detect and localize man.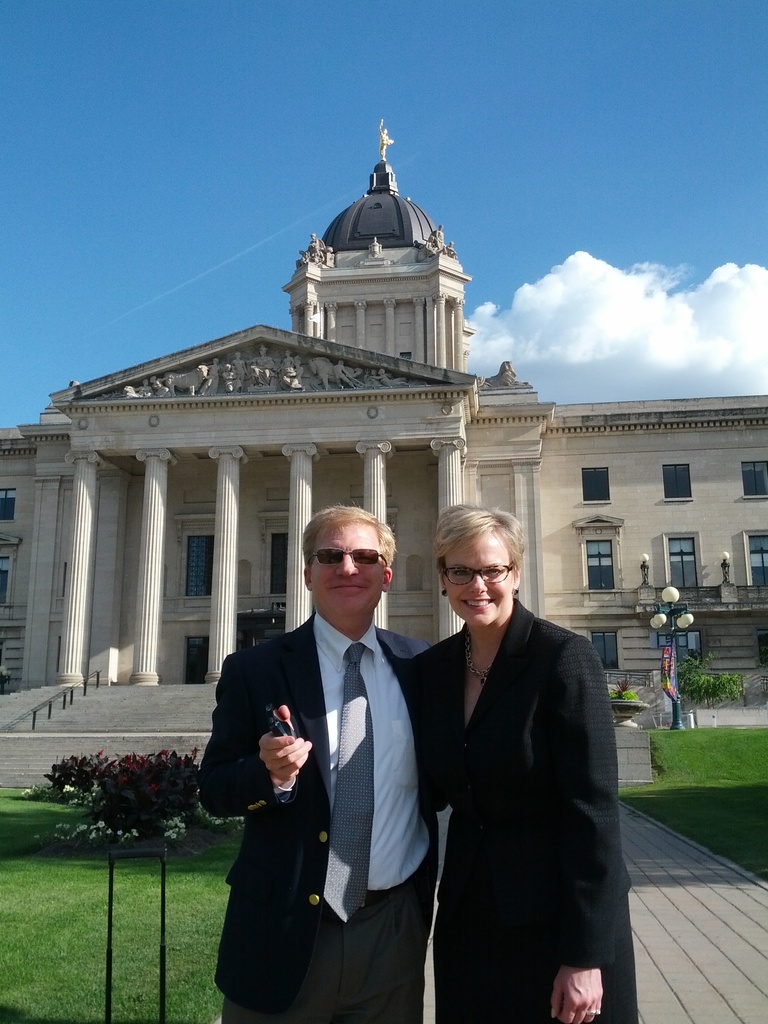
Localized at 227, 352, 243, 375.
